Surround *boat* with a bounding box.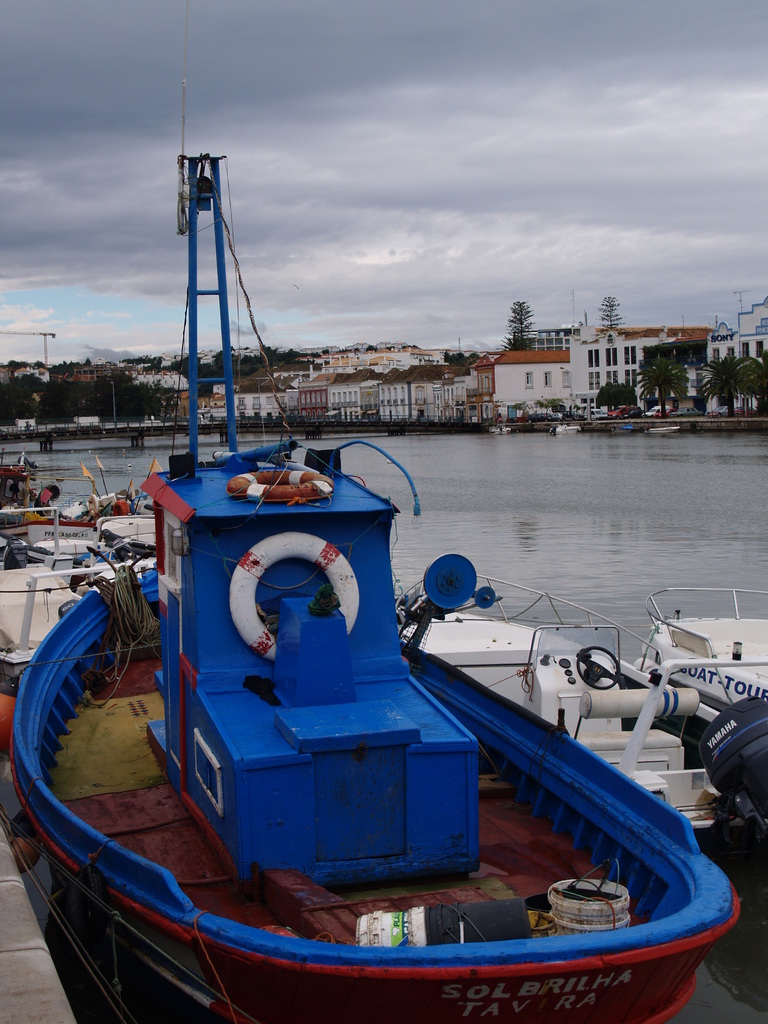
left=626, top=580, right=767, bottom=822.
